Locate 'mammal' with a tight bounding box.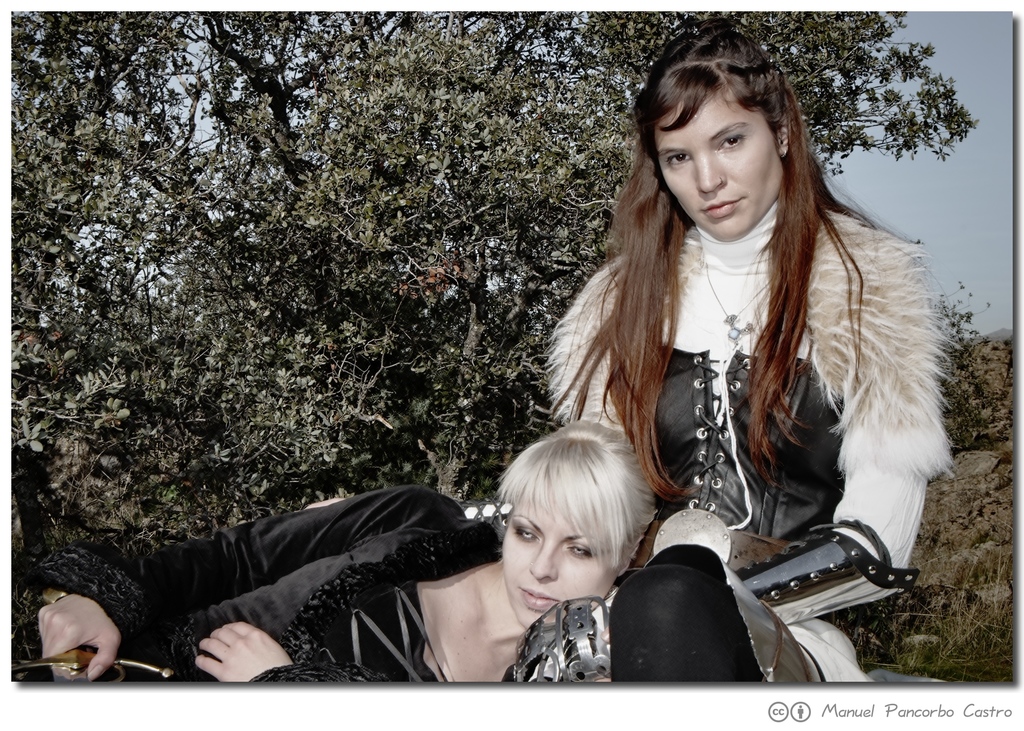
pyautogui.locateOnScreen(545, 22, 957, 694).
